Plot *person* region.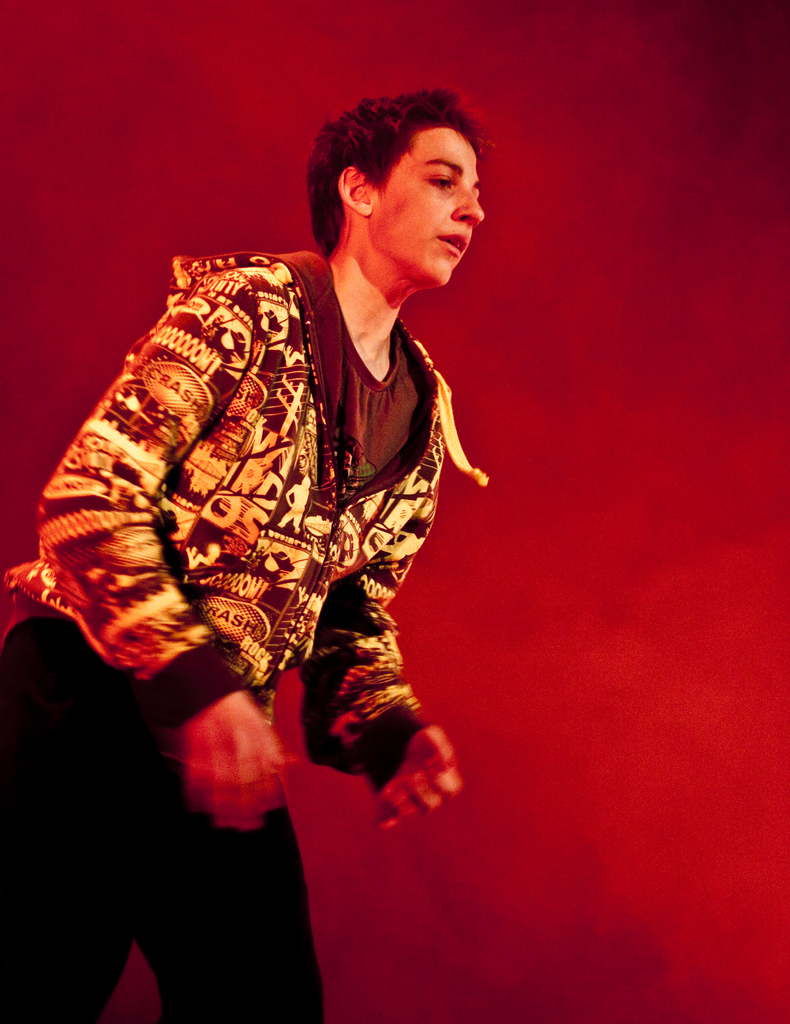
Plotted at 0:97:481:1023.
